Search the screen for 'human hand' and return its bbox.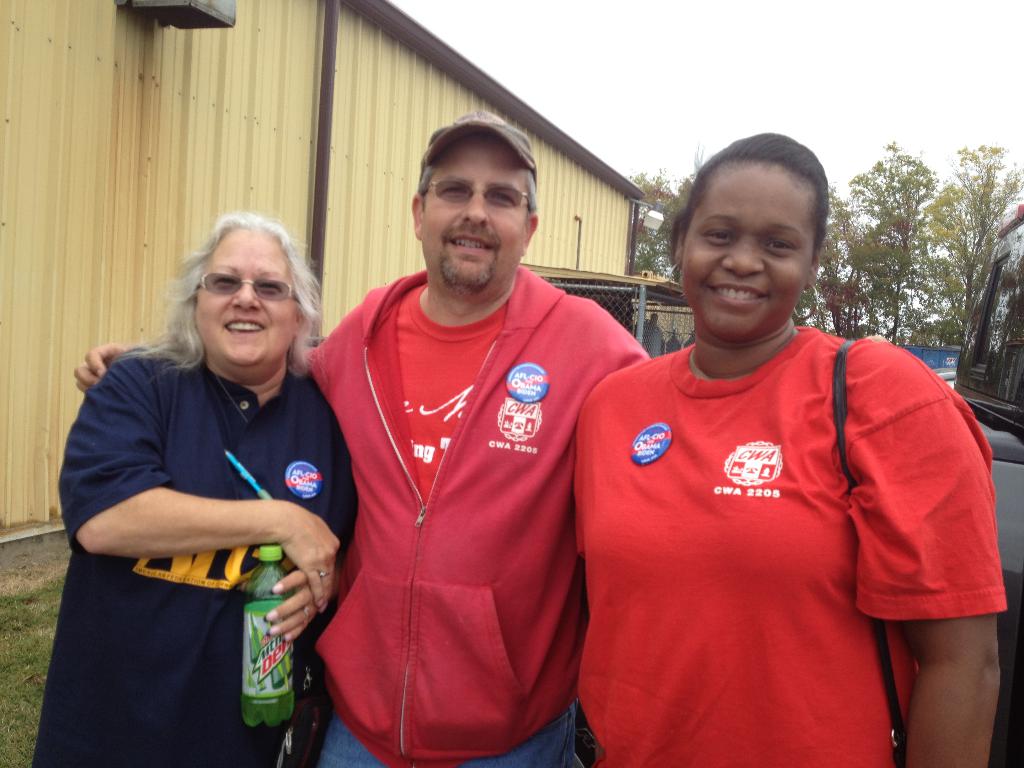
Found: (237, 474, 346, 646).
